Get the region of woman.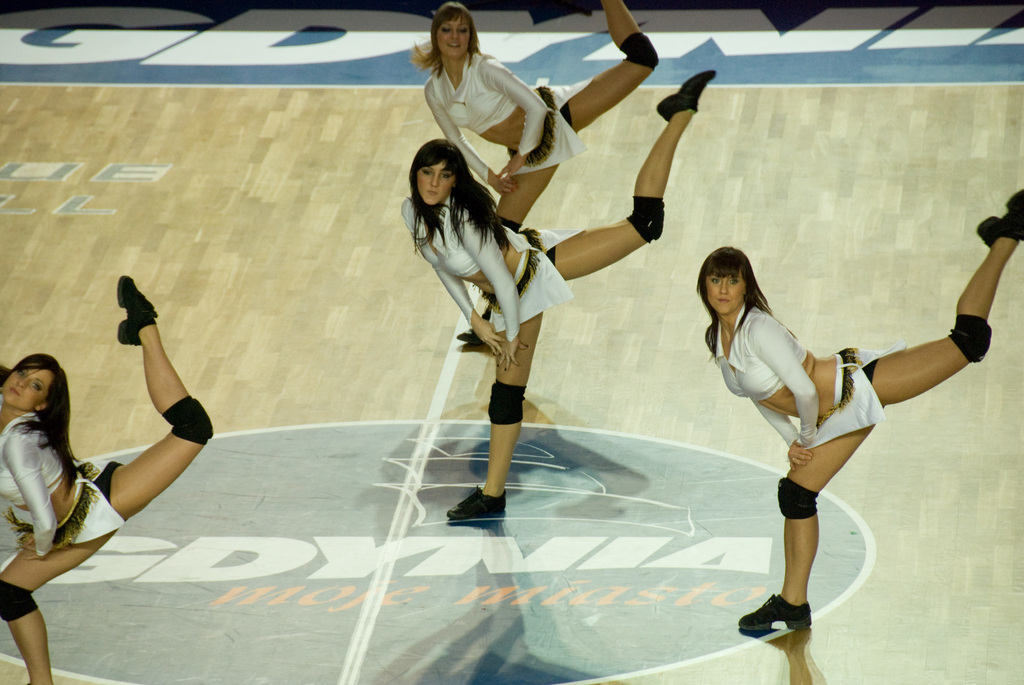
406:0:669:341.
